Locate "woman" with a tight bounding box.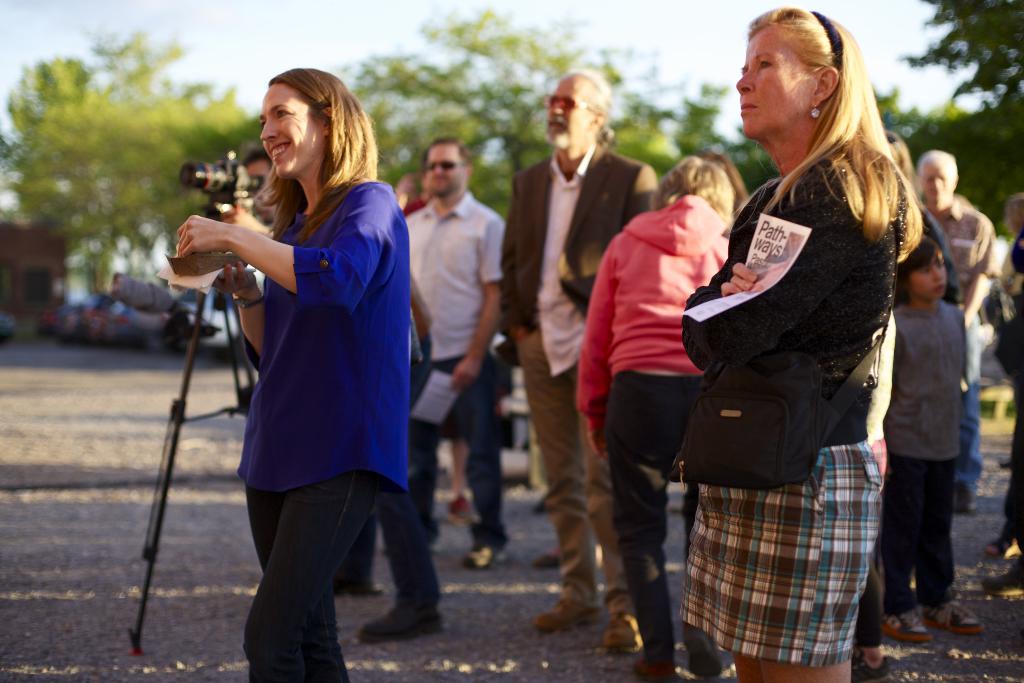
region(173, 65, 414, 682).
